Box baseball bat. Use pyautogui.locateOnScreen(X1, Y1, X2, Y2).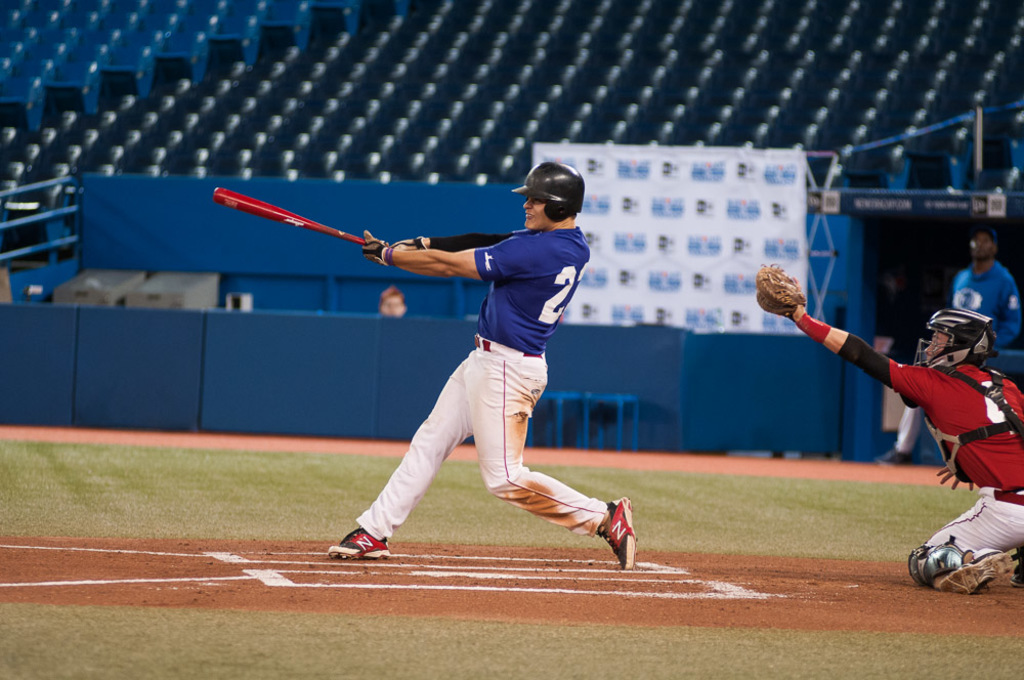
pyautogui.locateOnScreen(214, 187, 369, 246).
